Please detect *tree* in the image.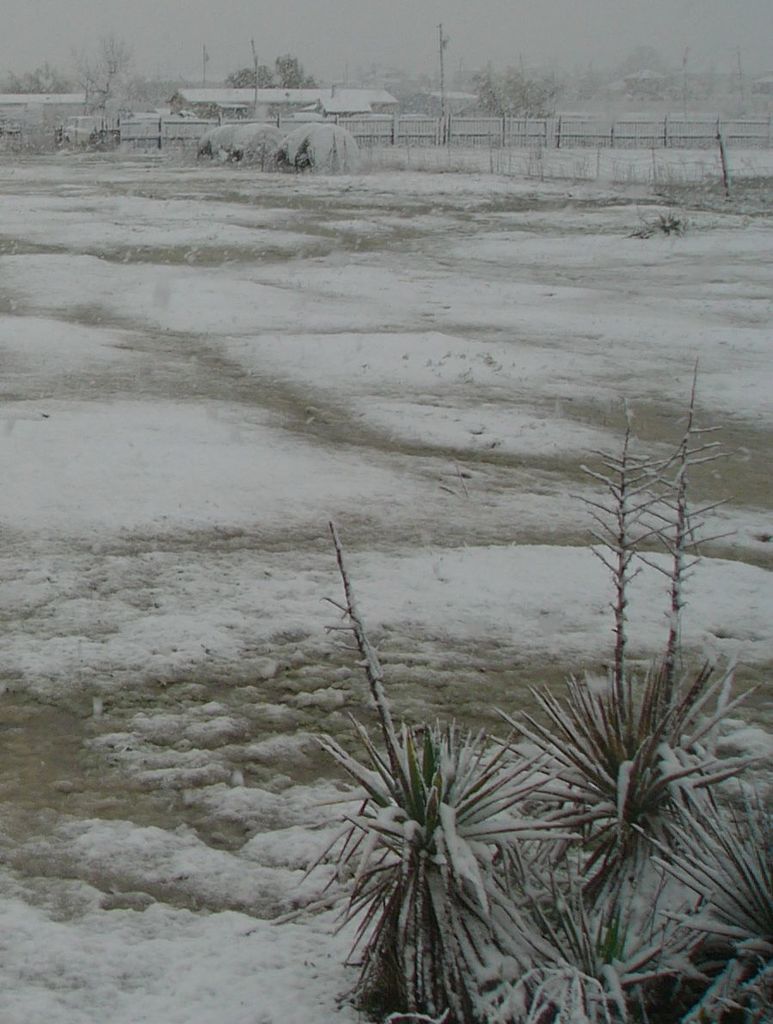
x1=95, y1=30, x2=137, y2=113.
